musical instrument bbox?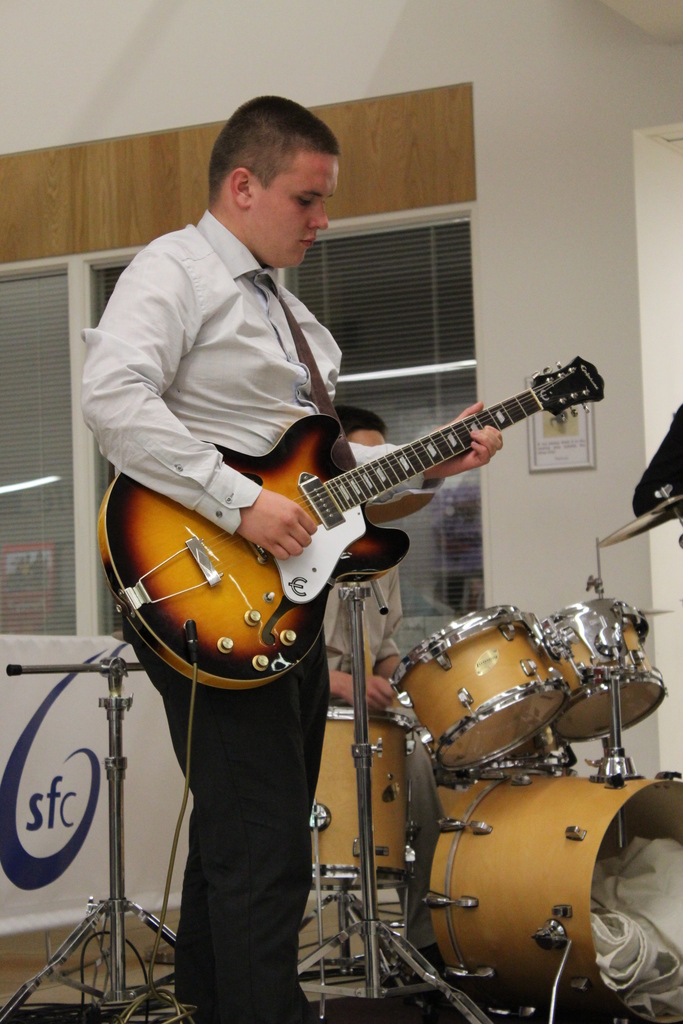
(left=94, top=349, right=607, bottom=698)
